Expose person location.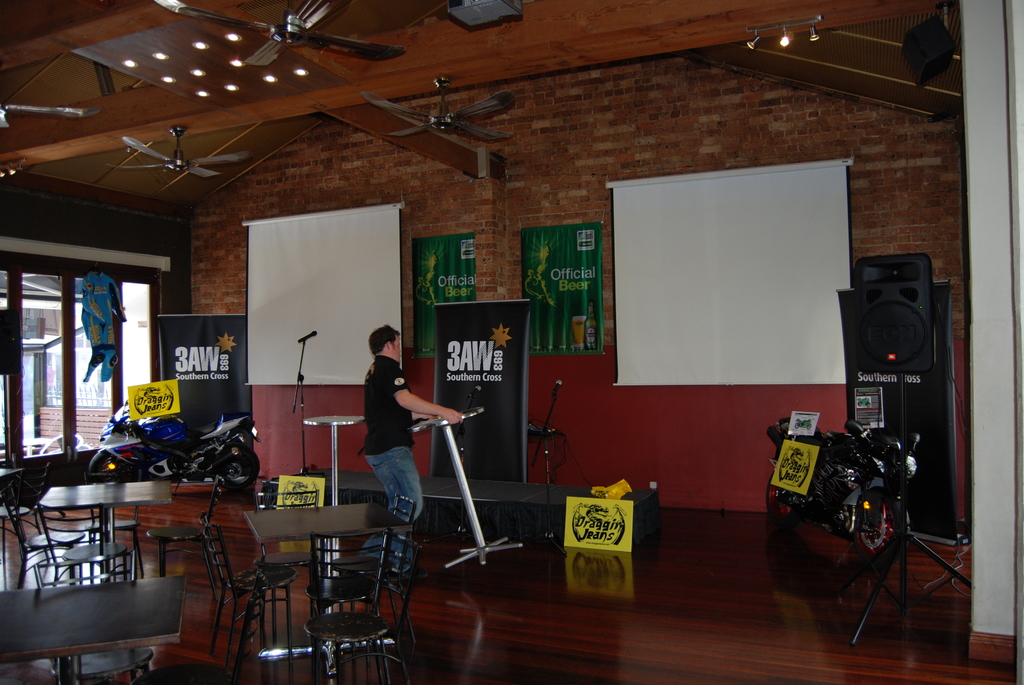
Exposed at bbox=(351, 322, 458, 589).
